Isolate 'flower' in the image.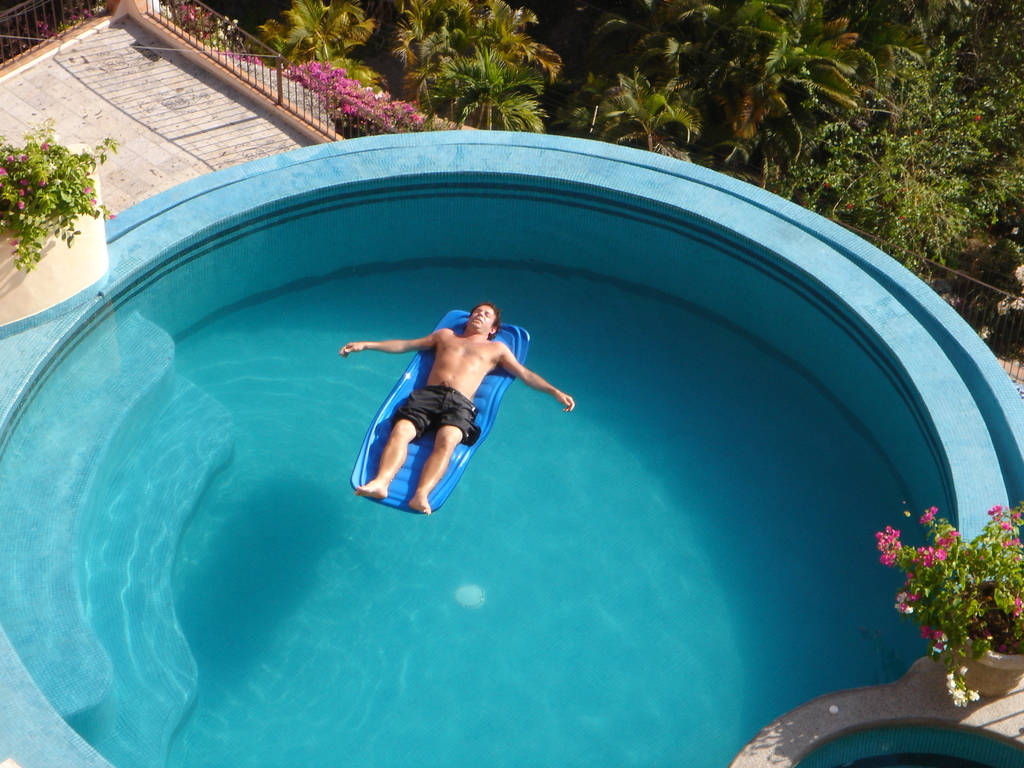
Isolated region: detection(874, 522, 906, 550).
